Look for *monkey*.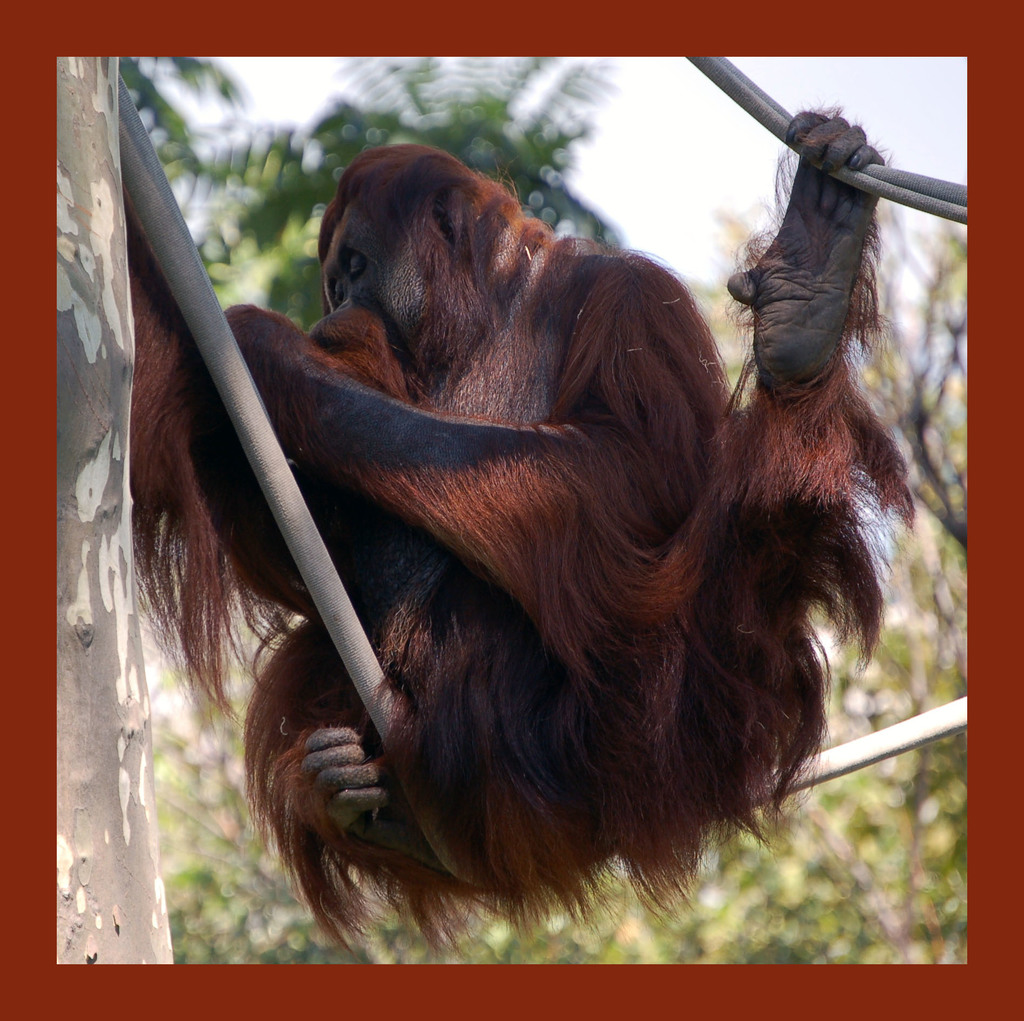
Found: Rect(132, 106, 921, 954).
